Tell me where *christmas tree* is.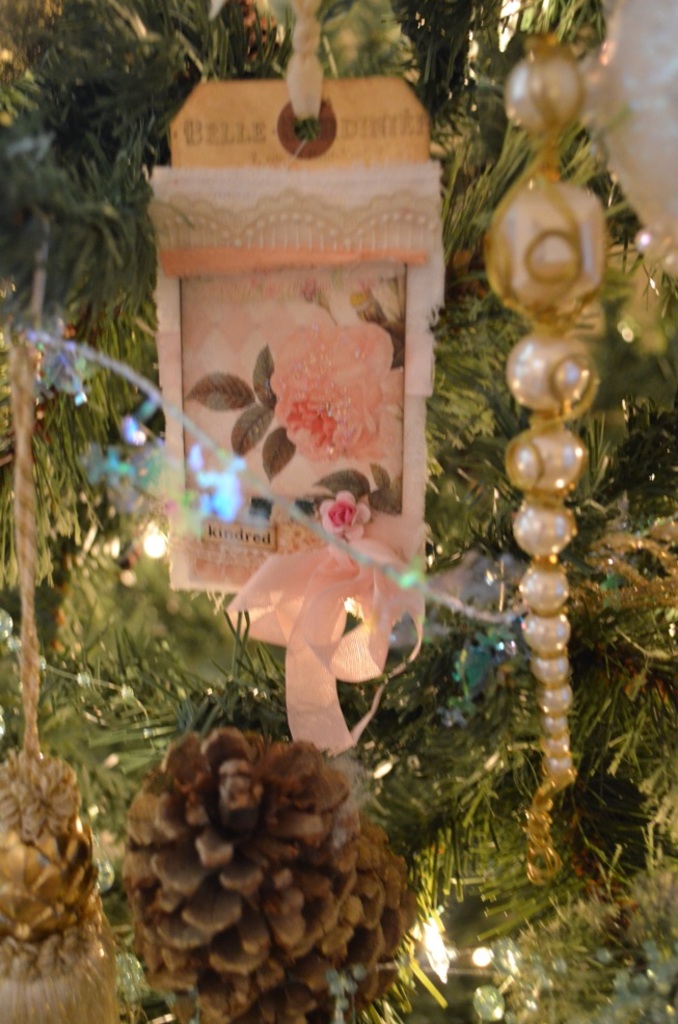
*christmas tree* is at (x1=0, y1=0, x2=677, y2=1023).
